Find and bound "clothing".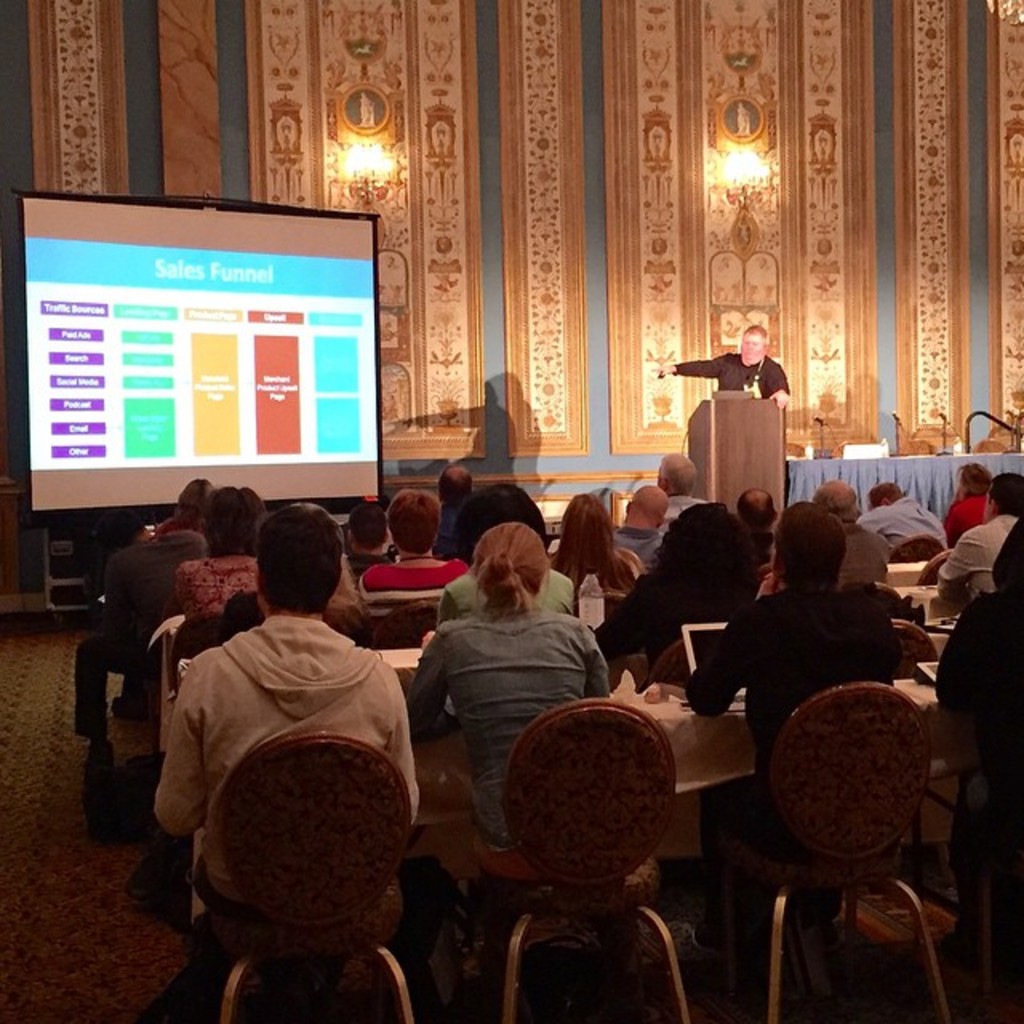
Bound: (608, 520, 662, 573).
